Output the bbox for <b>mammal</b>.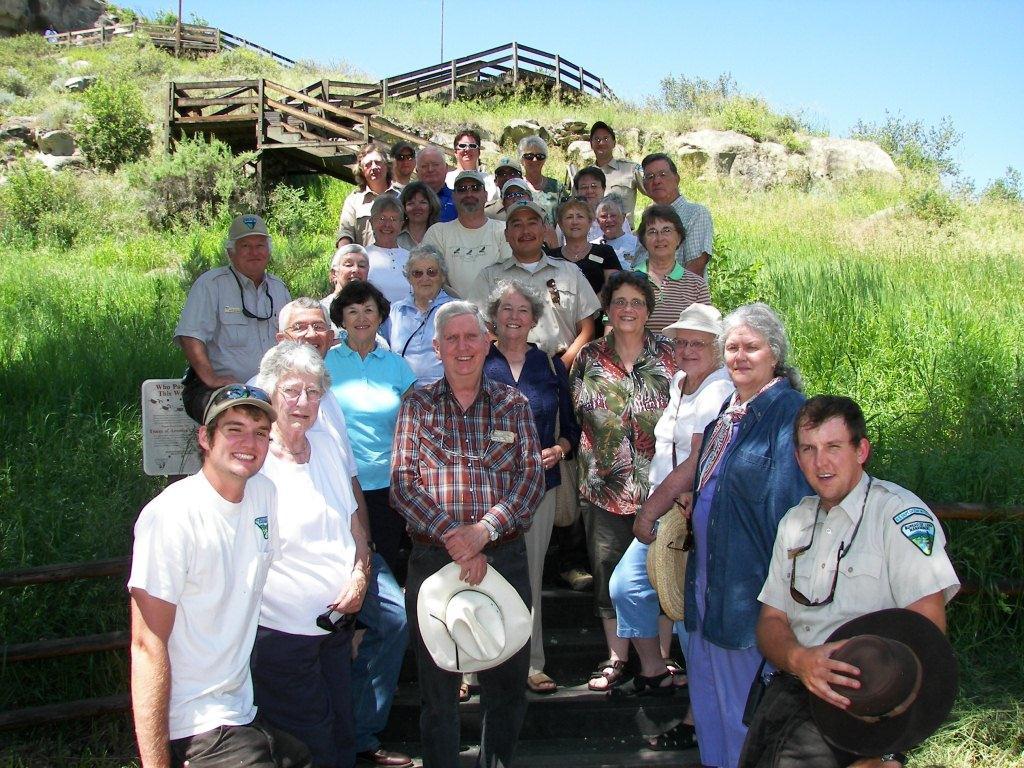
[446,126,493,199].
